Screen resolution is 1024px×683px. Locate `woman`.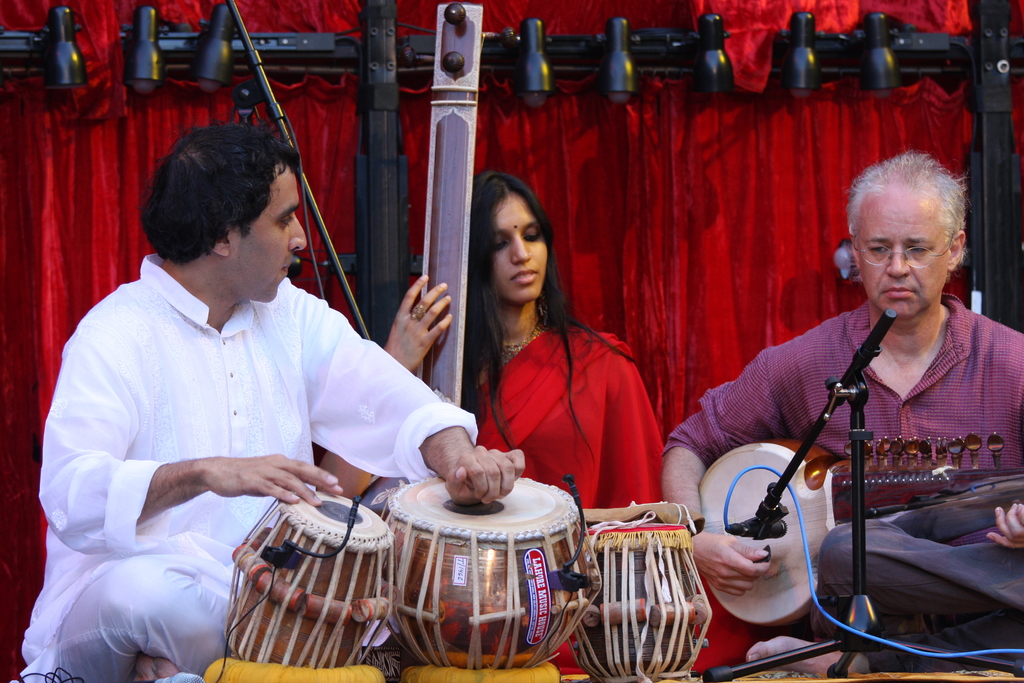
(451, 176, 653, 547).
